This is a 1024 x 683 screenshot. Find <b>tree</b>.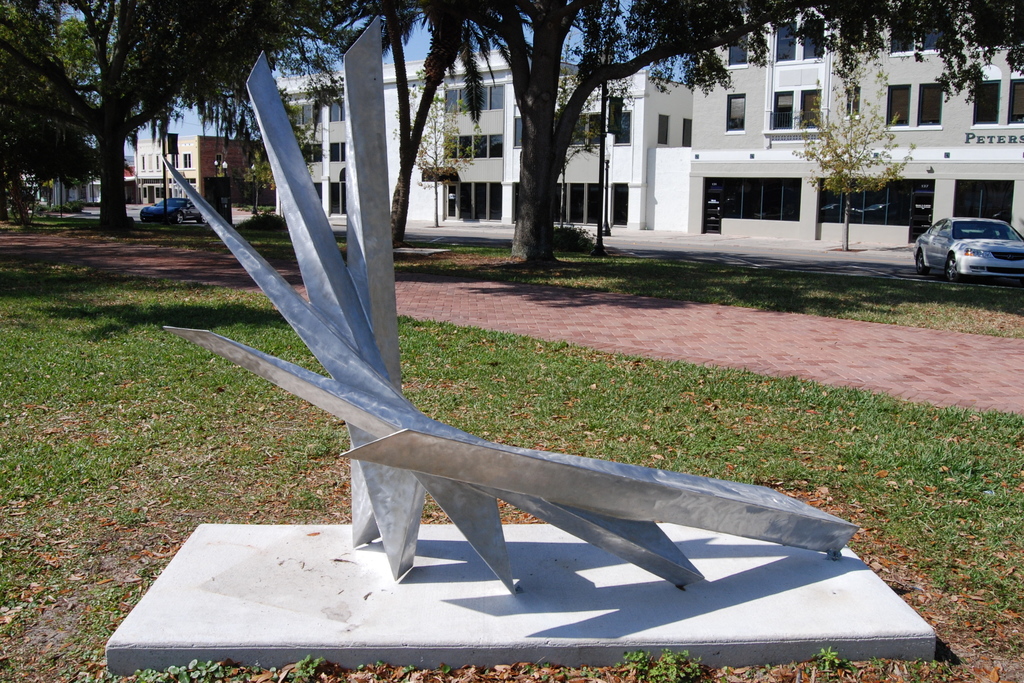
Bounding box: rect(374, 0, 541, 243).
